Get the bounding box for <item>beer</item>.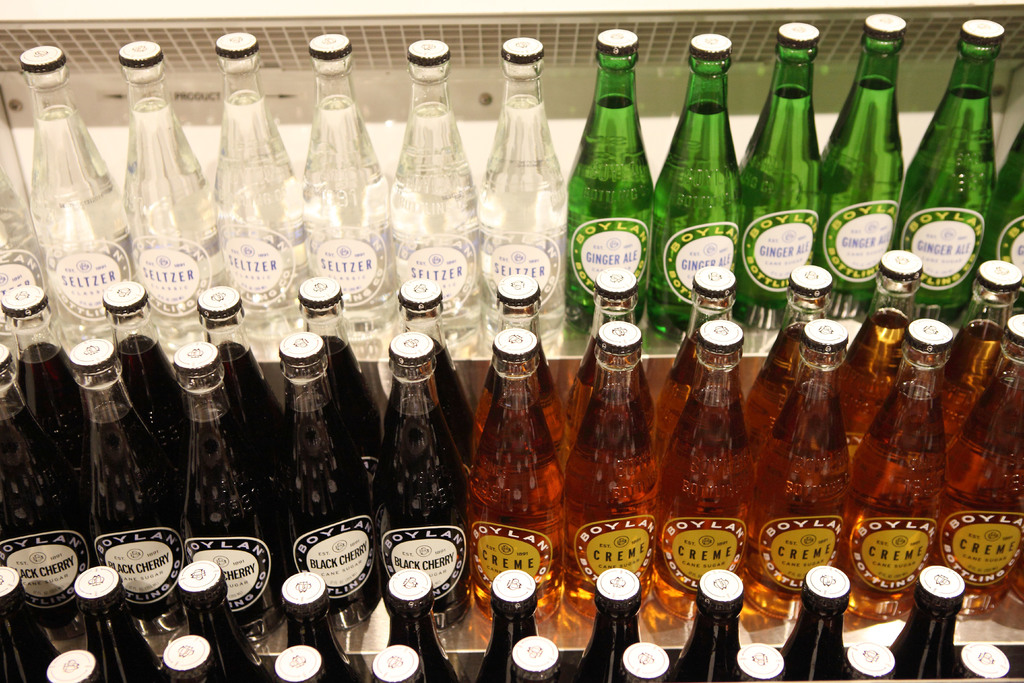
291,28,397,322.
